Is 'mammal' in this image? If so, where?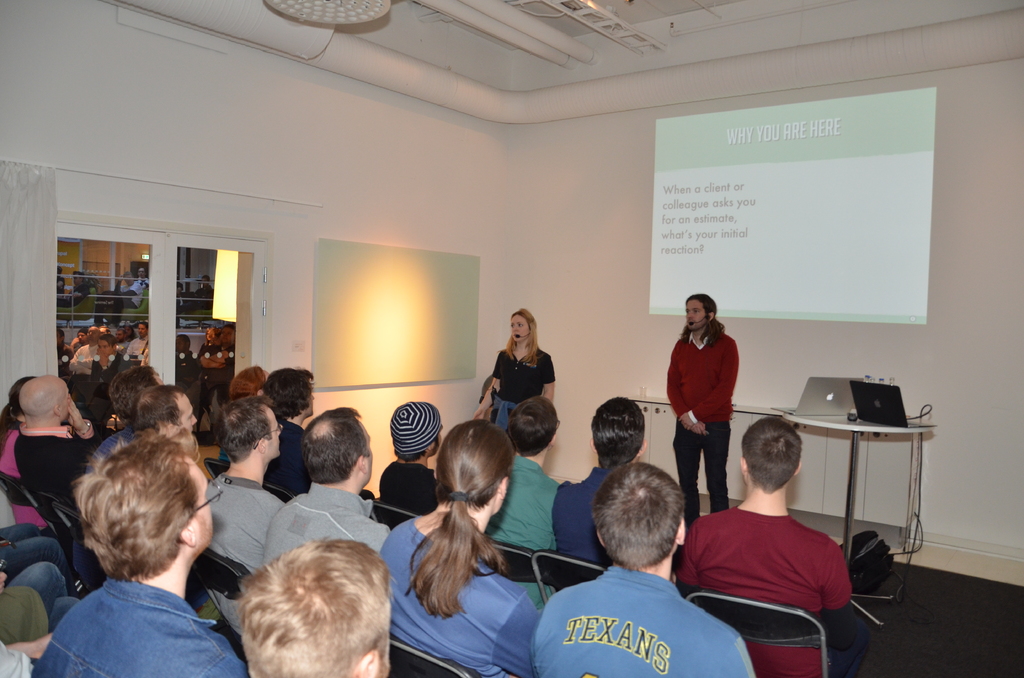
Yes, at (228, 361, 276, 401).
